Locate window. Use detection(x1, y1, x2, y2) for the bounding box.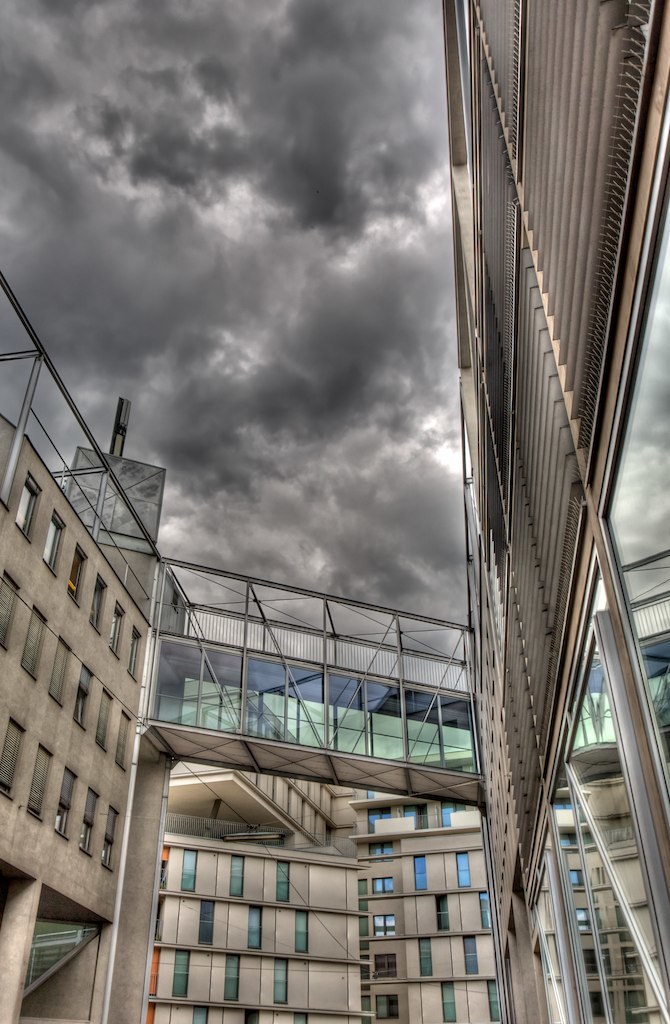
detection(459, 934, 480, 973).
